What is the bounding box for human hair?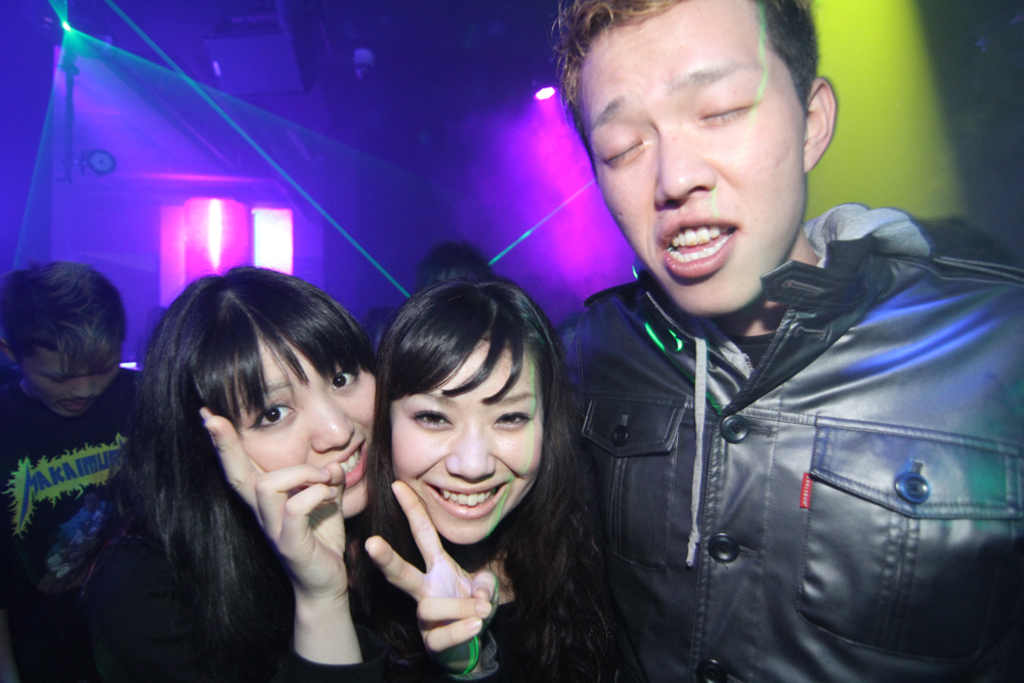
bbox(0, 261, 133, 377).
